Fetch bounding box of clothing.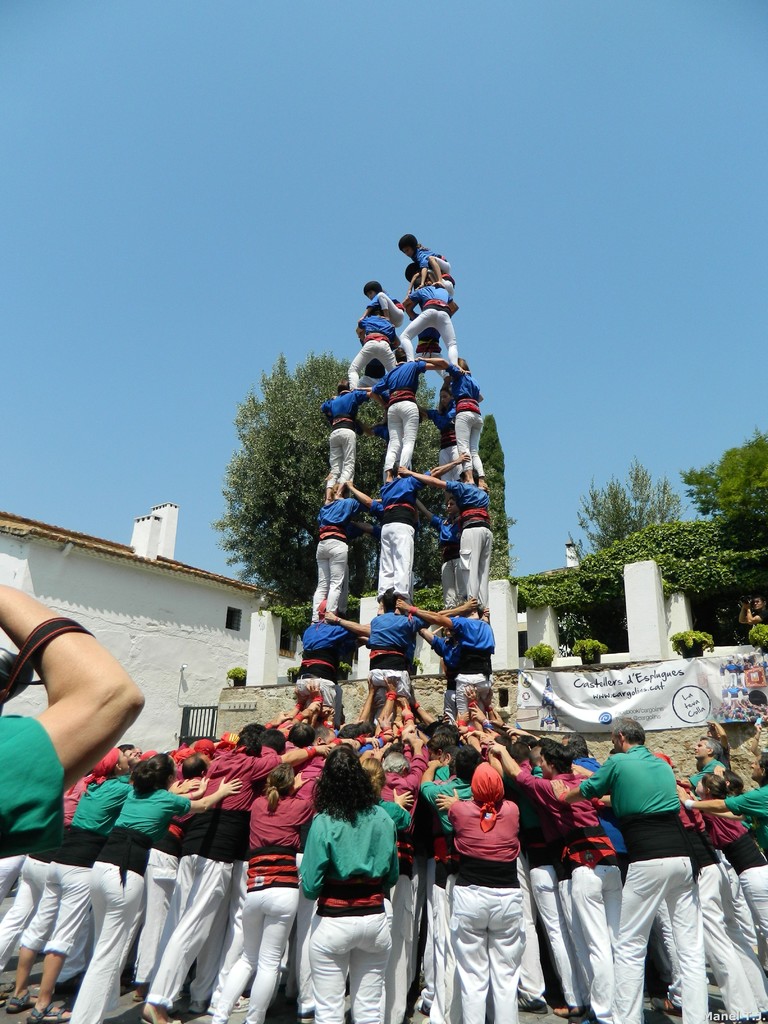
Bbox: (left=422, top=763, right=456, bottom=787).
